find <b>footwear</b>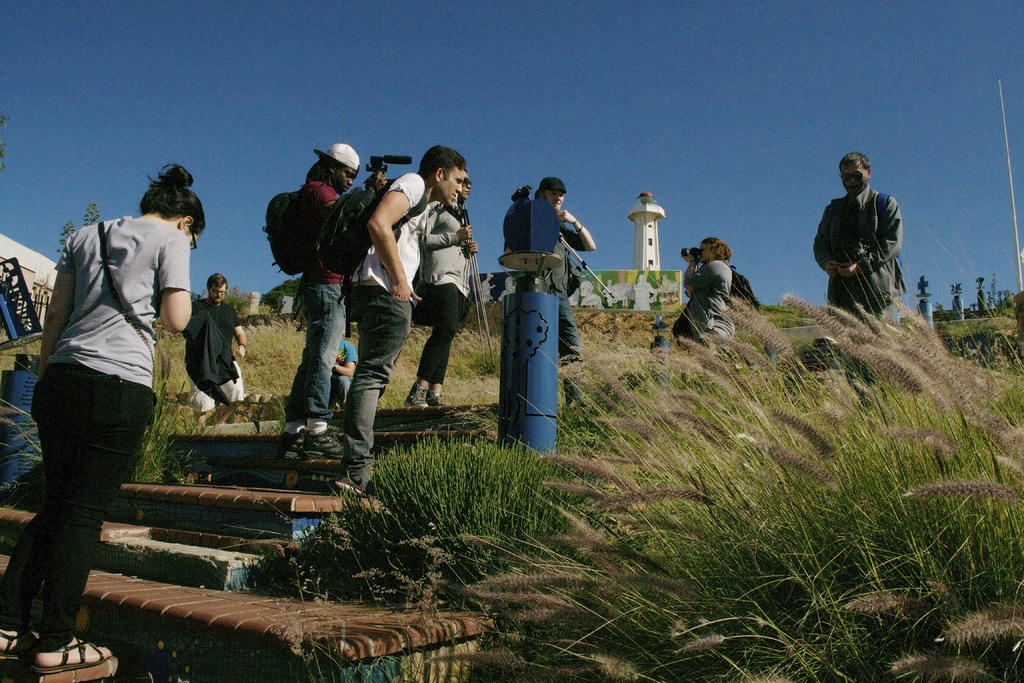
box=[426, 384, 456, 410]
